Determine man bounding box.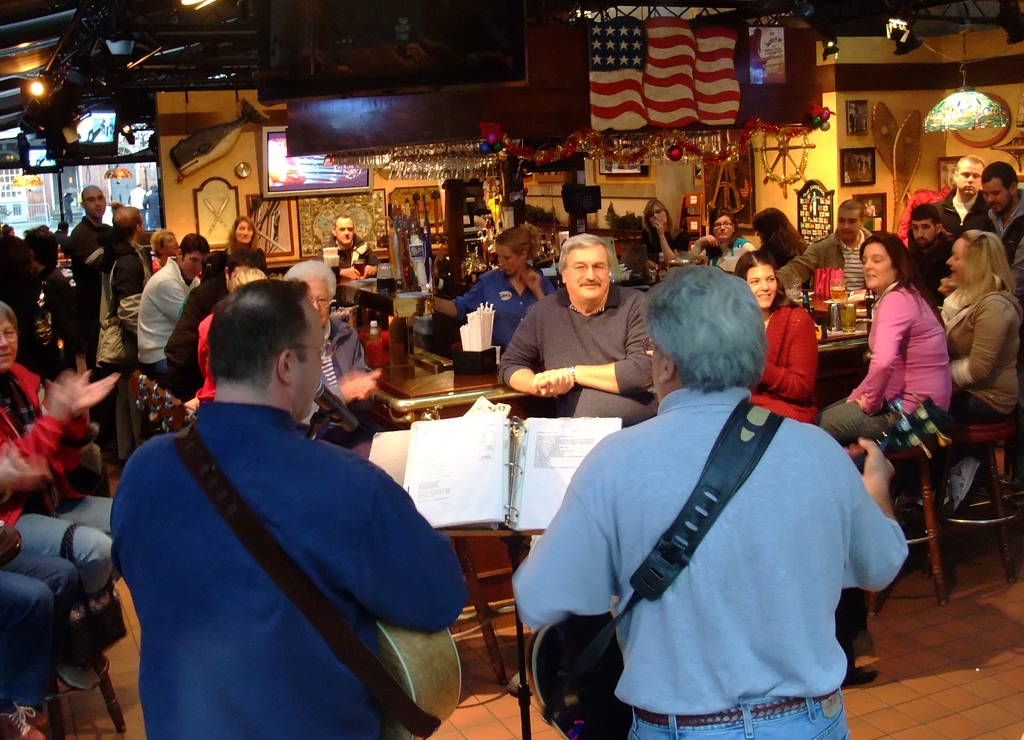
Determined: [left=143, top=185, right=152, bottom=195].
